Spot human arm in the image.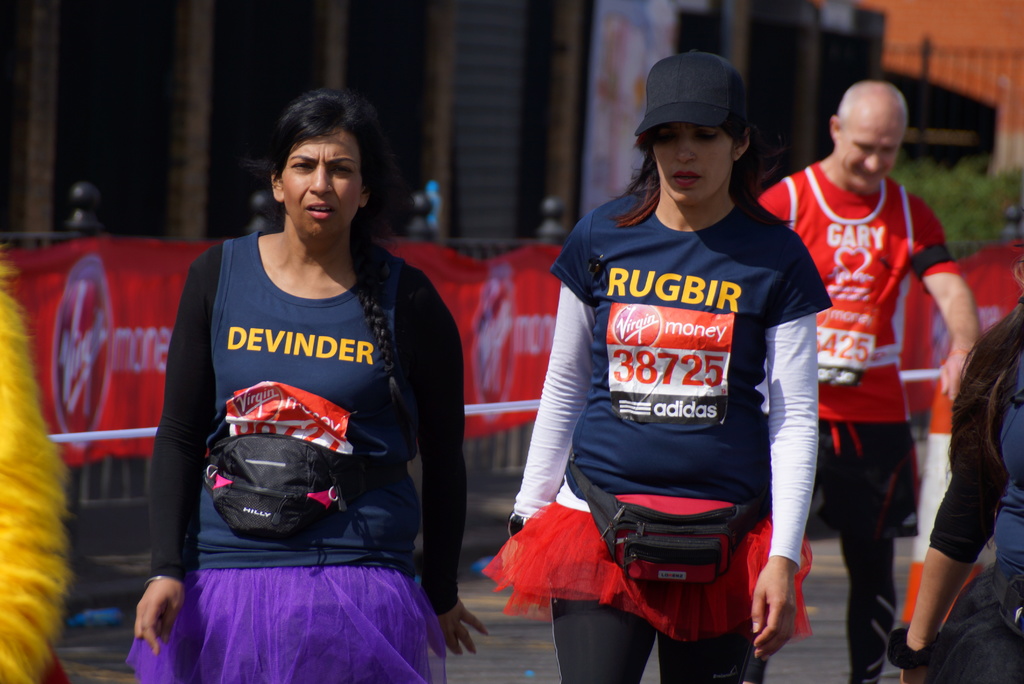
human arm found at <bbox>494, 213, 594, 585</bbox>.
